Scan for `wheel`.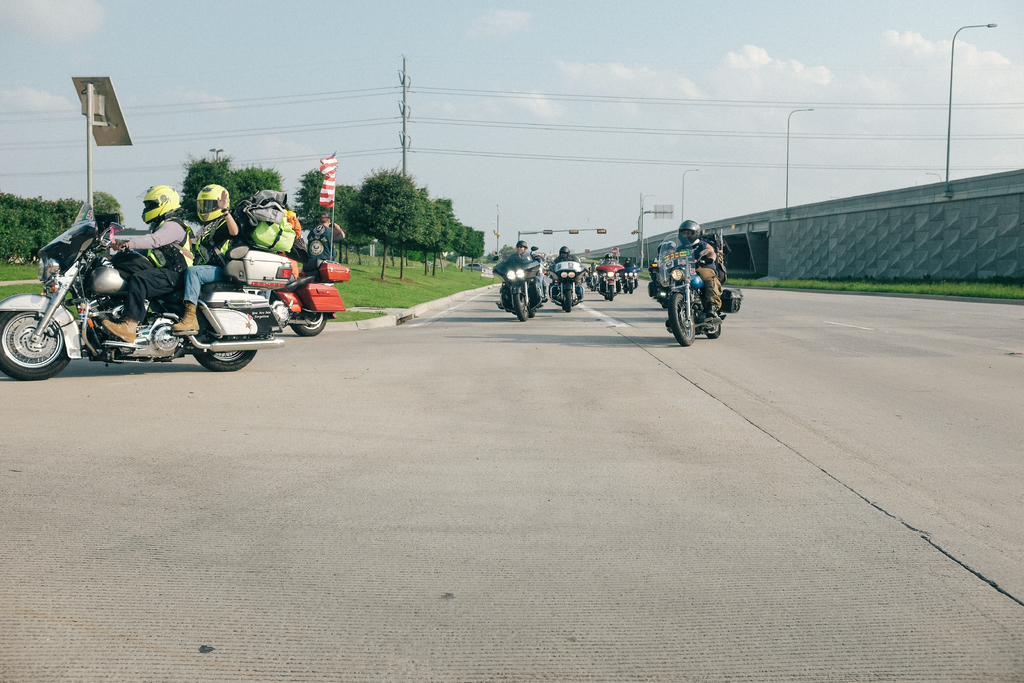
Scan result: left=529, top=295, right=536, bottom=318.
